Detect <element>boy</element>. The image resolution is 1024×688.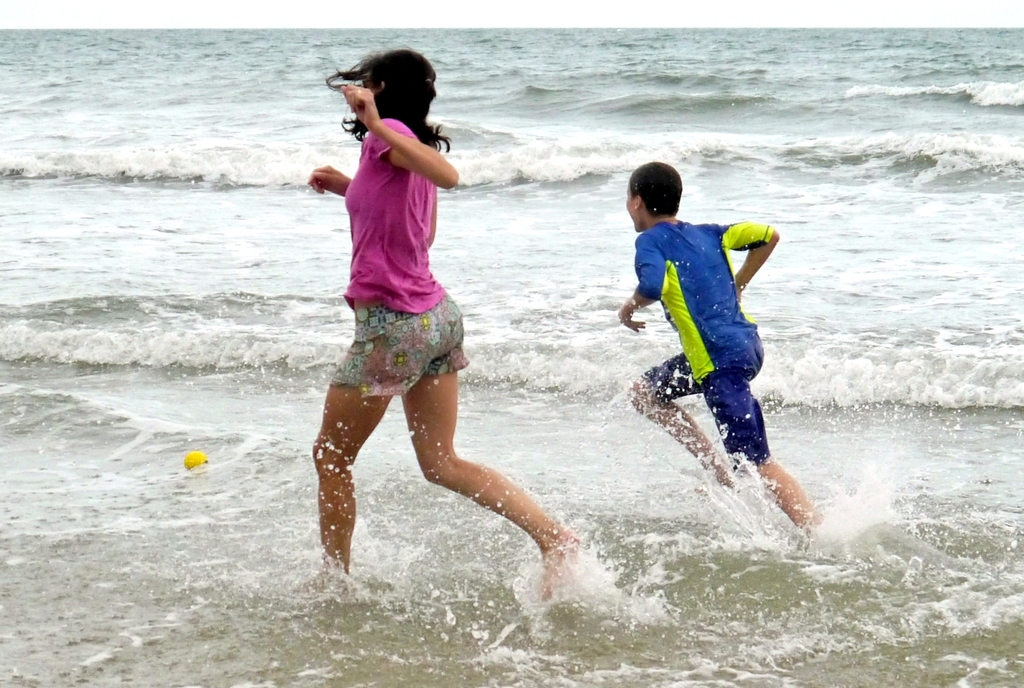
{"left": 616, "top": 160, "right": 820, "bottom": 541}.
